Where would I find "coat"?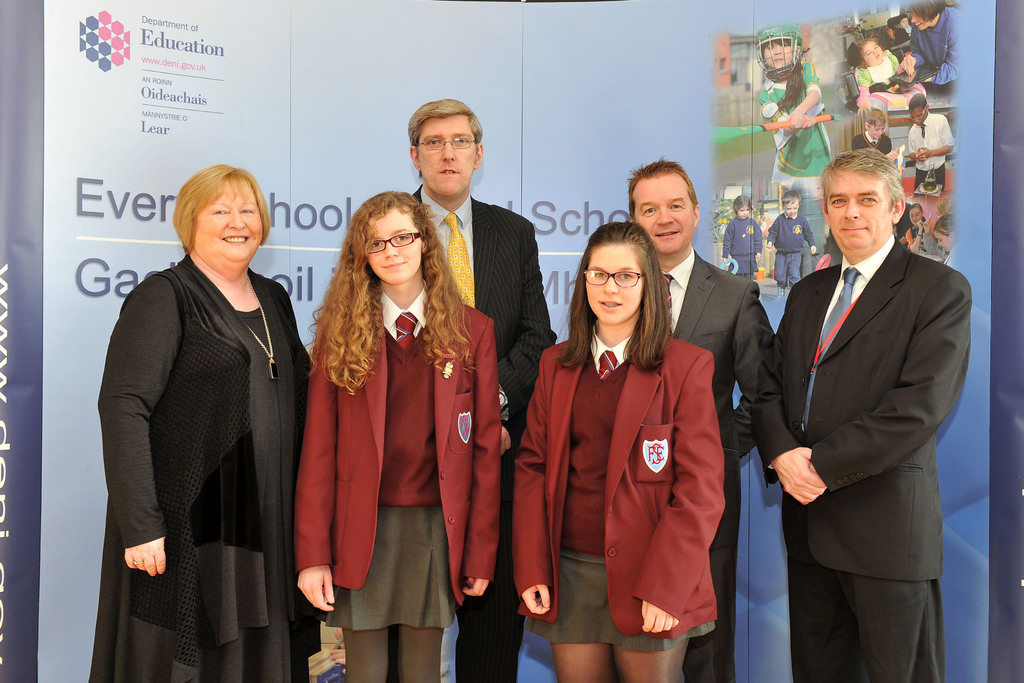
At (left=527, top=278, right=731, bottom=645).
